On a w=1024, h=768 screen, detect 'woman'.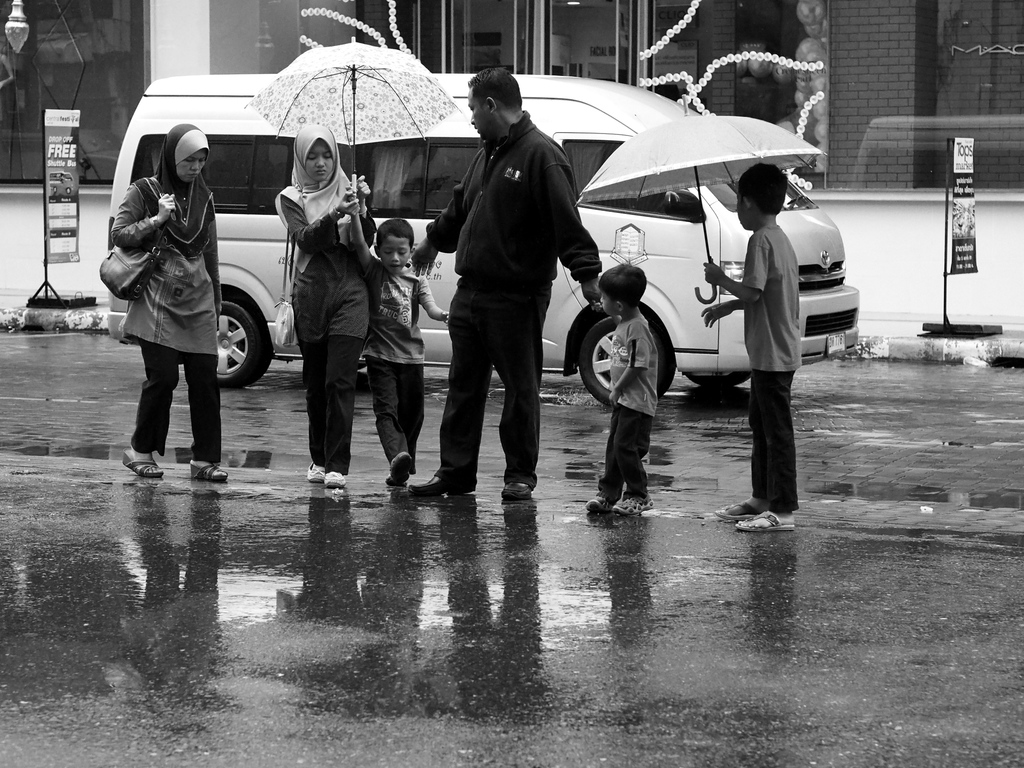
bbox=(112, 101, 244, 498).
